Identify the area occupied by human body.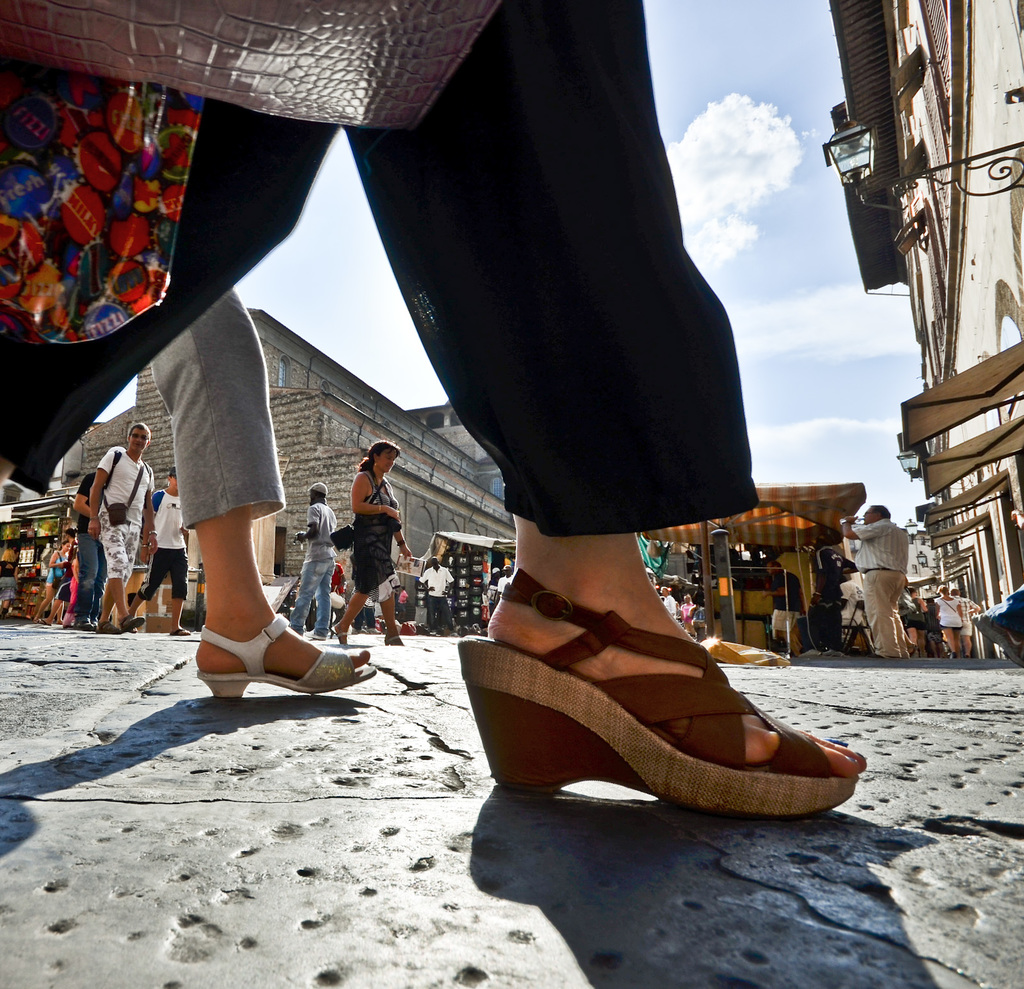
Area: l=332, t=460, r=424, b=643.
